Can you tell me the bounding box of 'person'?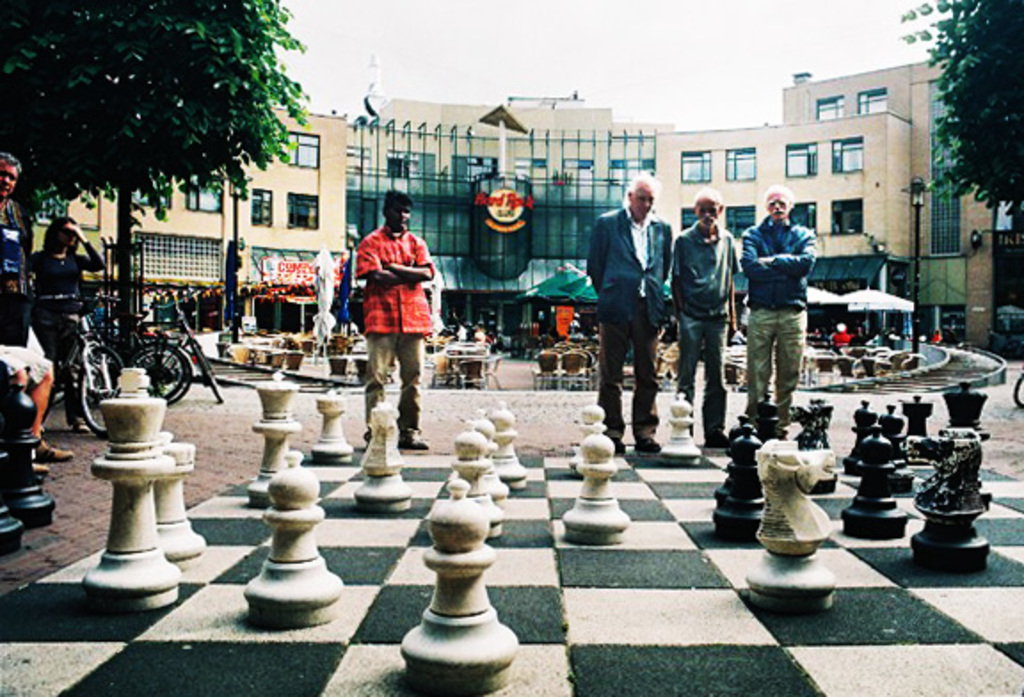
(670, 181, 740, 450).
